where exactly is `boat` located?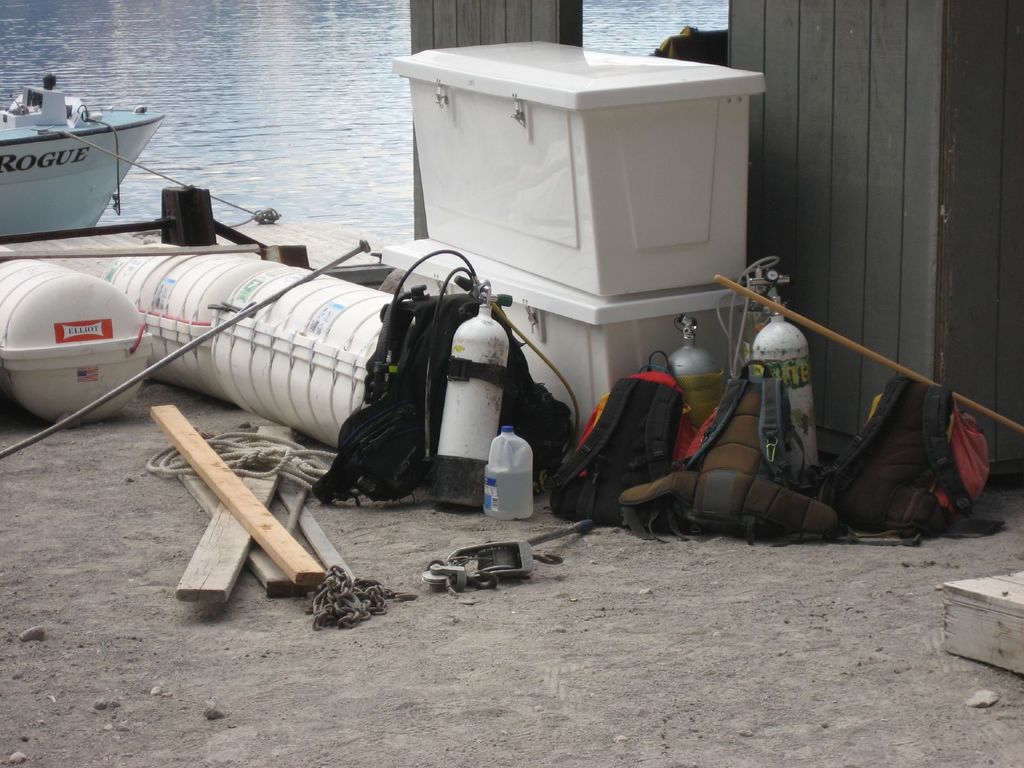
Its bounding box is box=[0, 73, 168, 239].
